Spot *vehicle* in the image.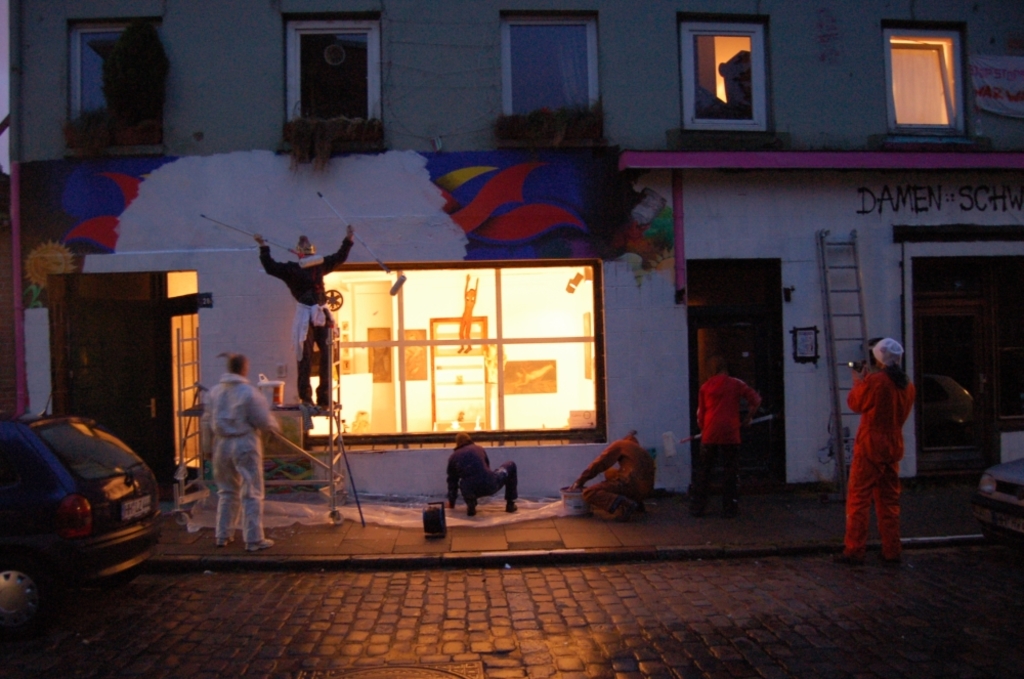
*vehicle* found at 0,391,165,656.
